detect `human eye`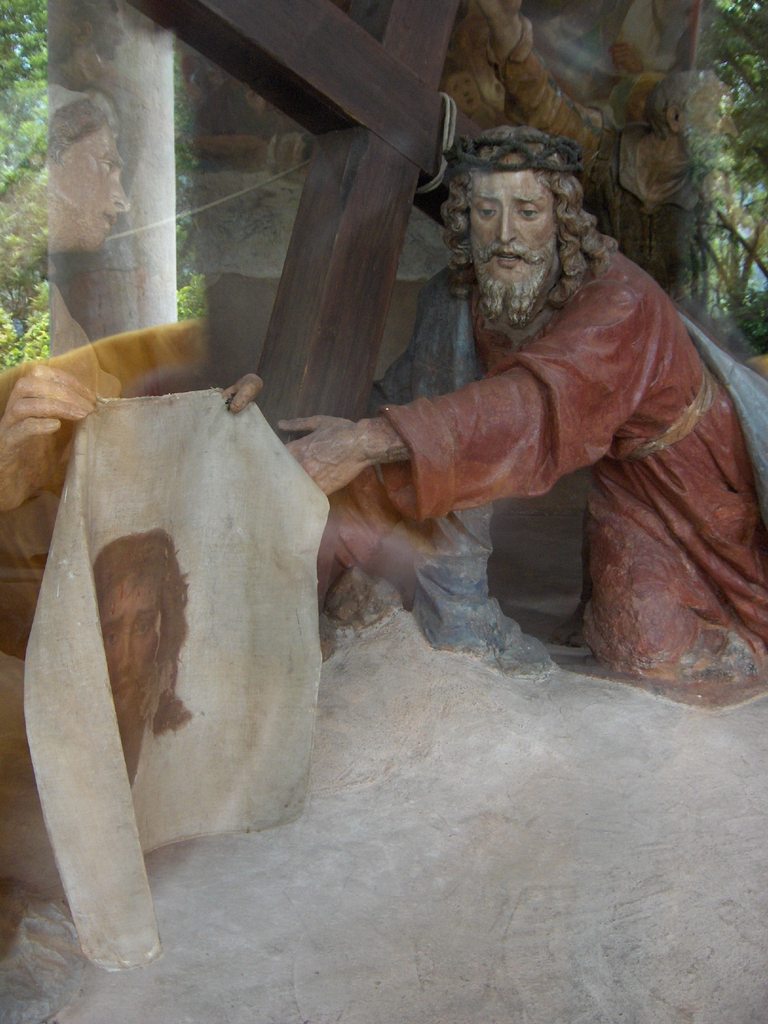
{"left": 464, "top": 76, "right": 473, "bottom": 86}
